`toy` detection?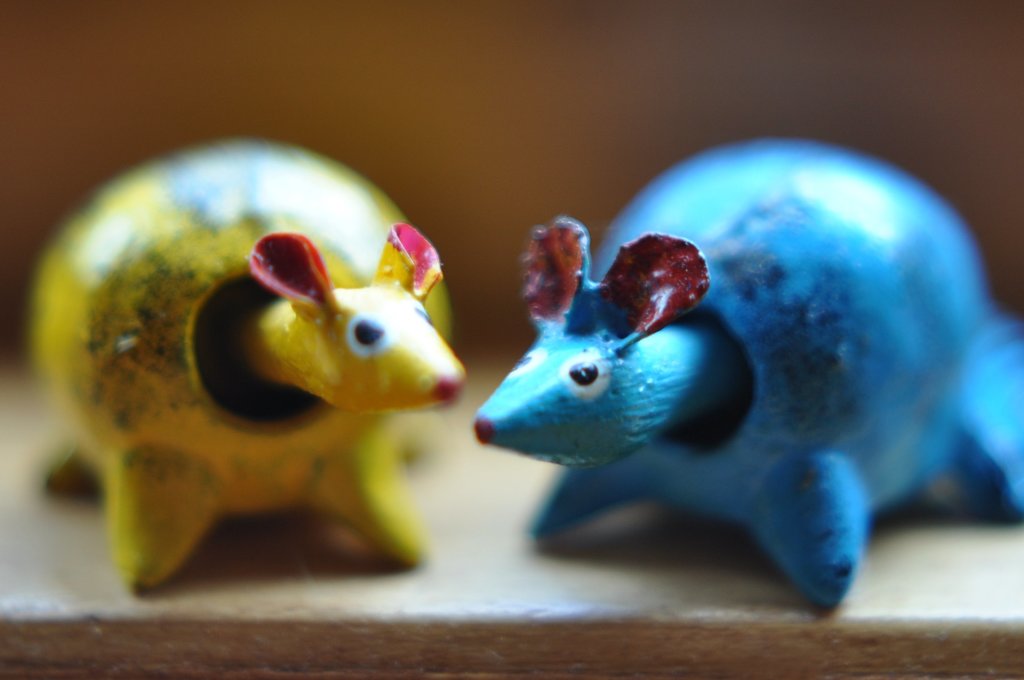
l=475, t=136, r=1023, b=601
